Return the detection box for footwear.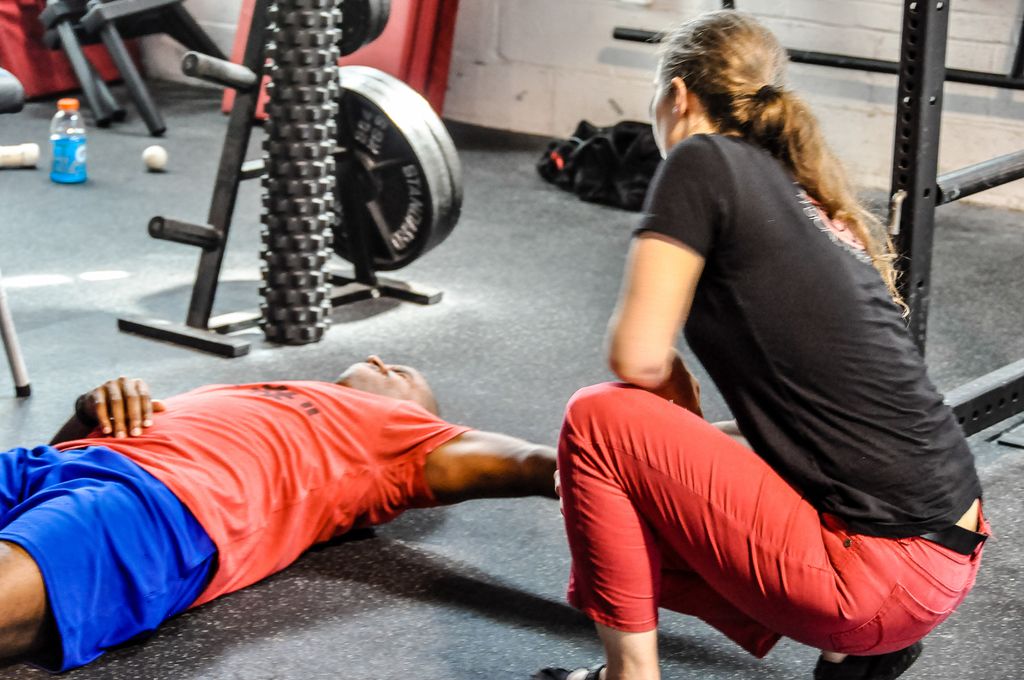
(532, 660, 607, 679).
